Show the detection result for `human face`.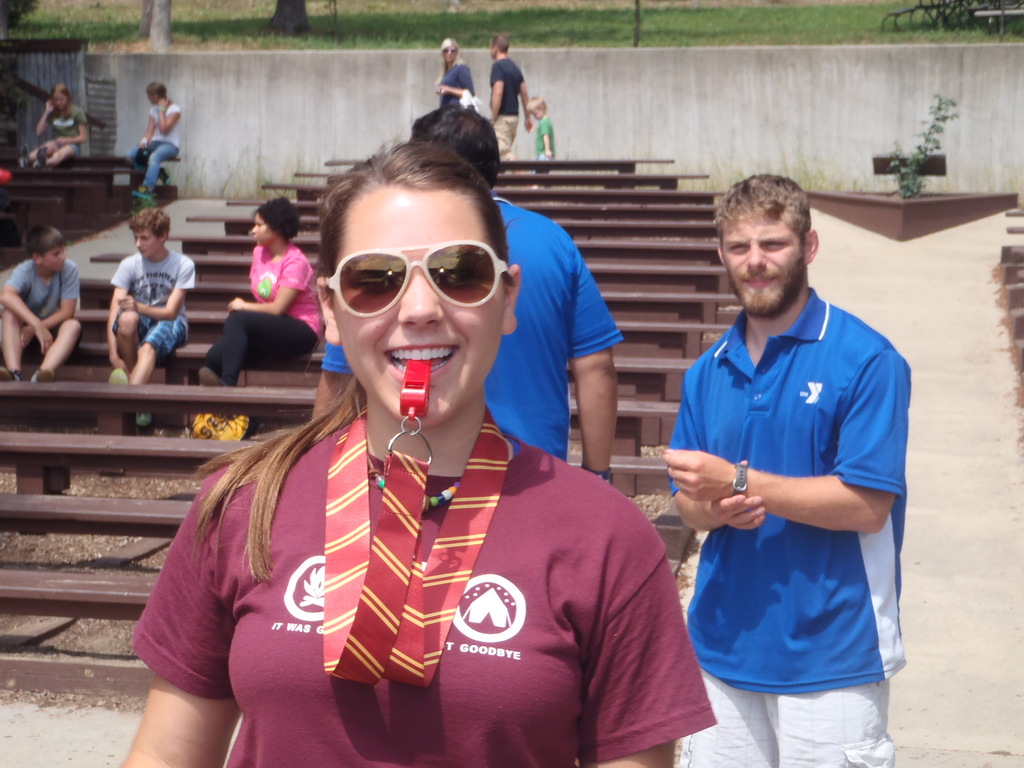
[247,213,278,249].
